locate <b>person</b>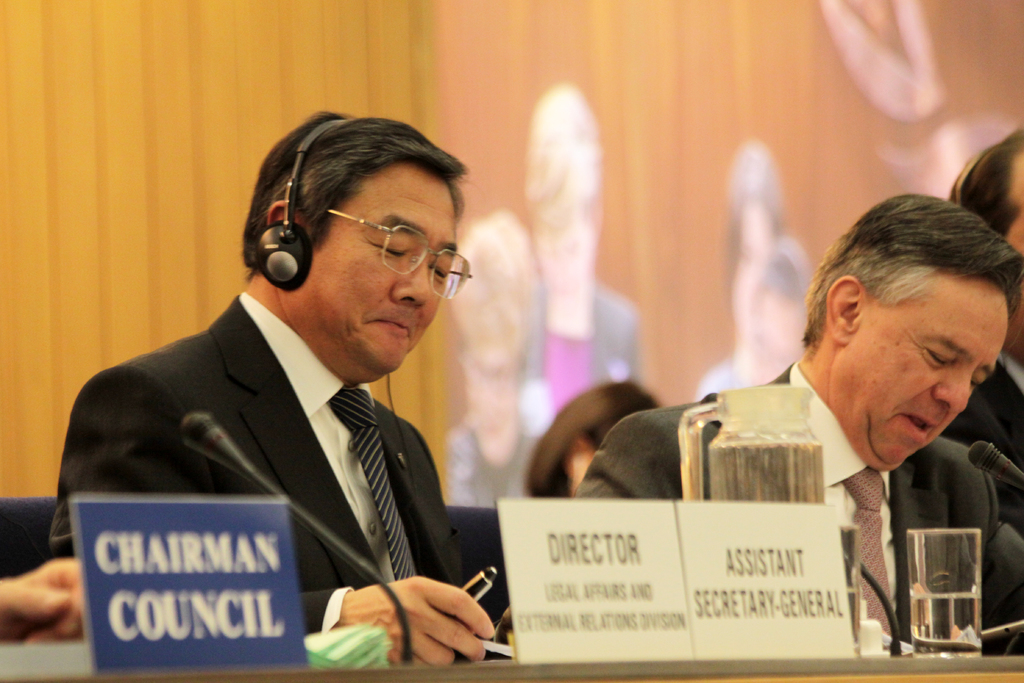
l=39, t=103, r=500, b=662
